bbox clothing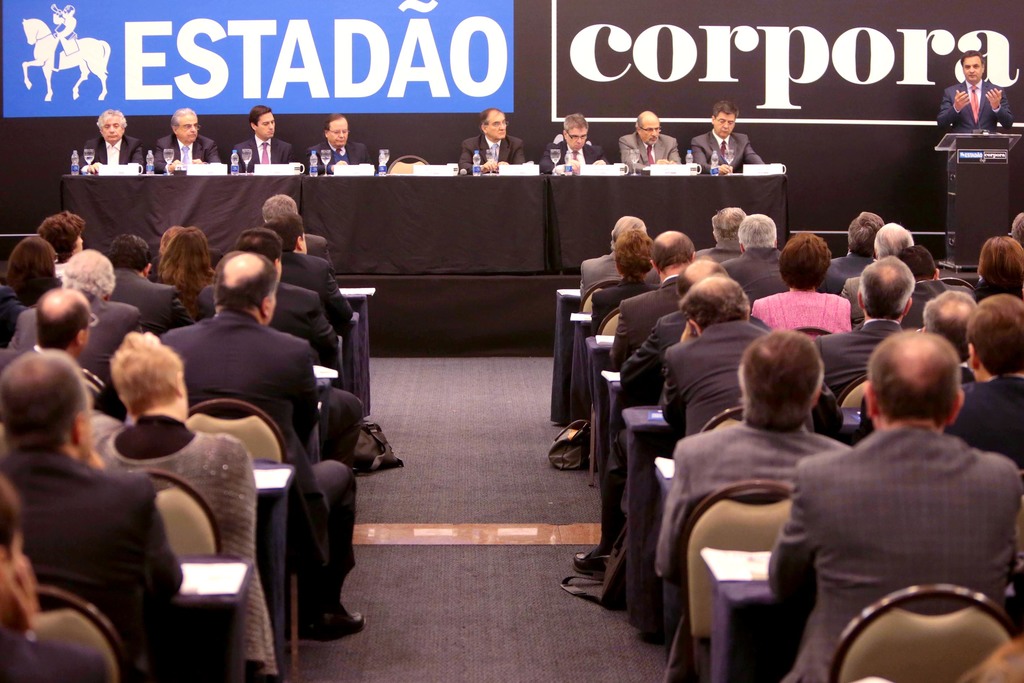
[x1=81, y1=133, x2=141, y2=169]
